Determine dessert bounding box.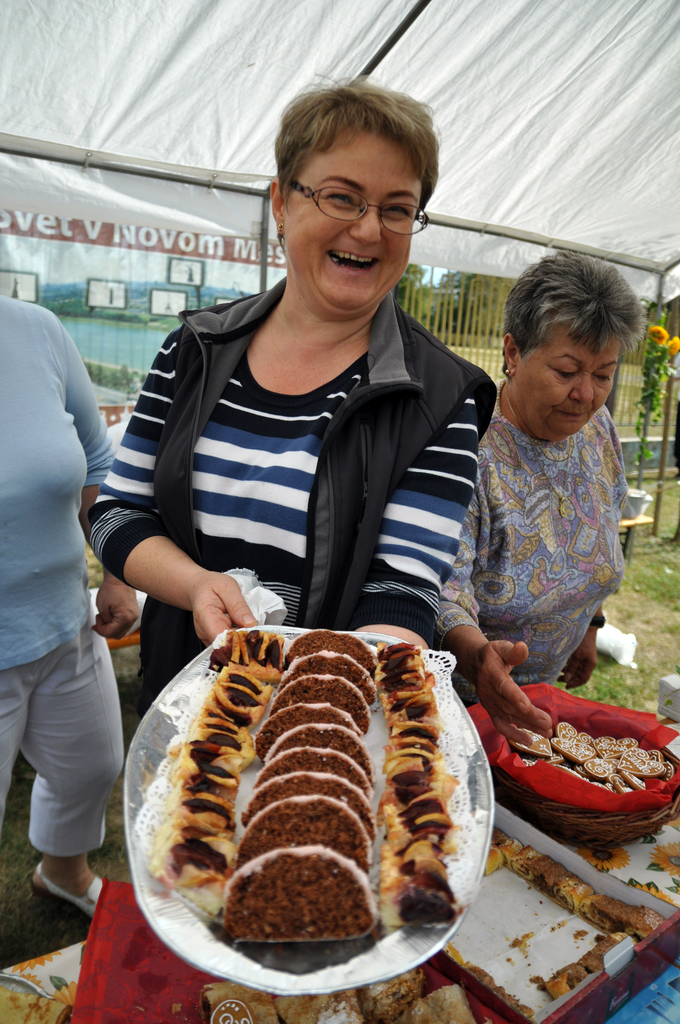
Determined: crop(388, 781, 455, 850).
